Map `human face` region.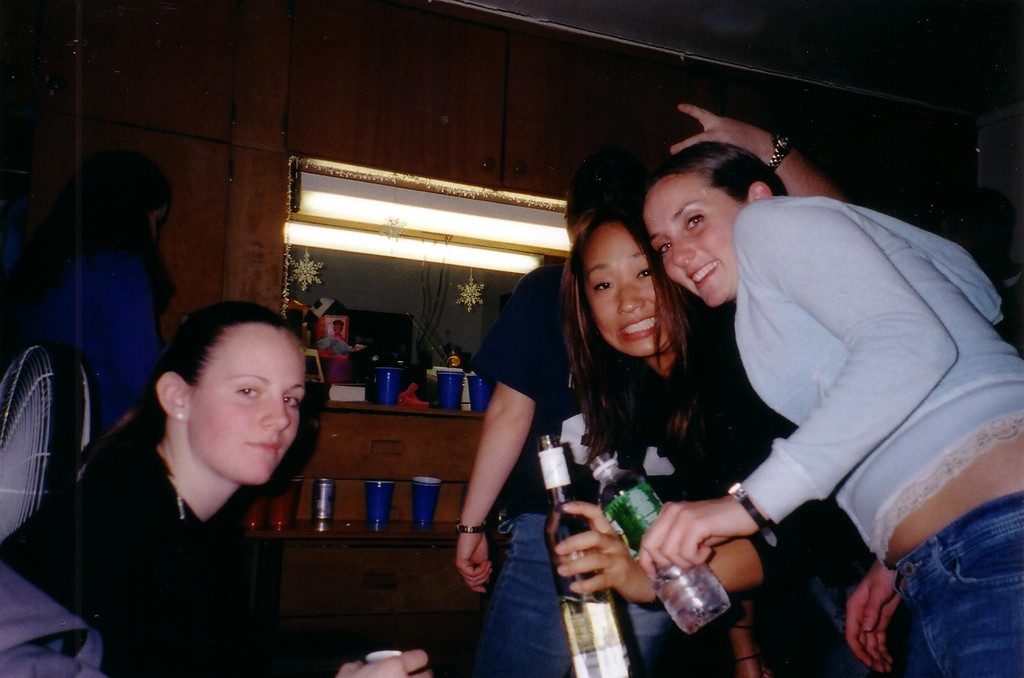
Mapped to [left=579, top=221, right=671, bottom=358].
